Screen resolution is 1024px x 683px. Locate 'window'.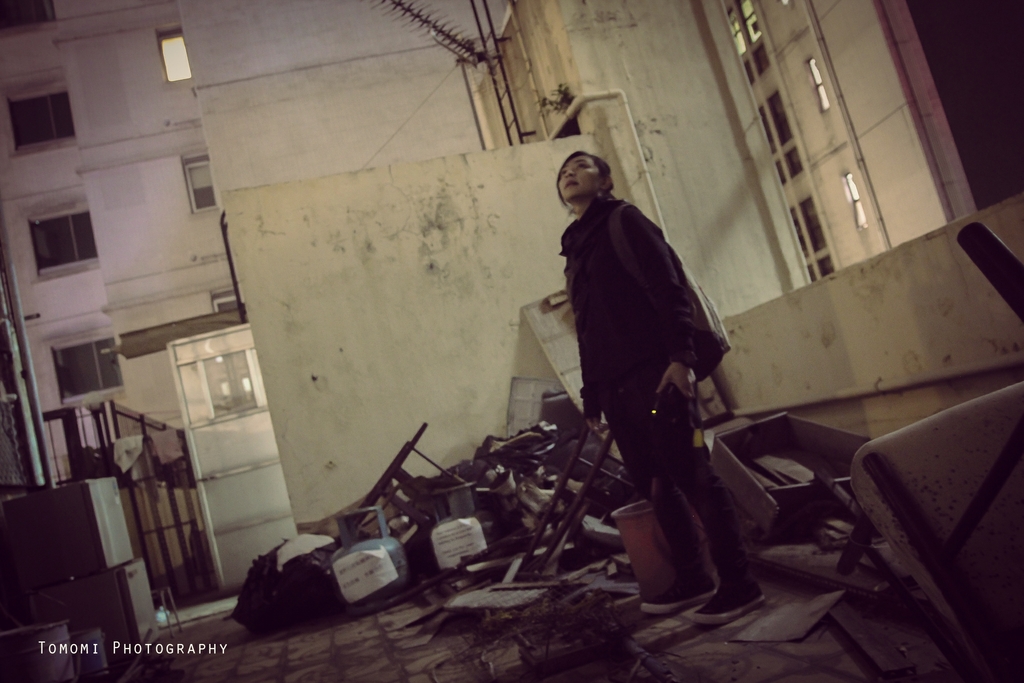
bbox=[5, 69, 84, 158].
